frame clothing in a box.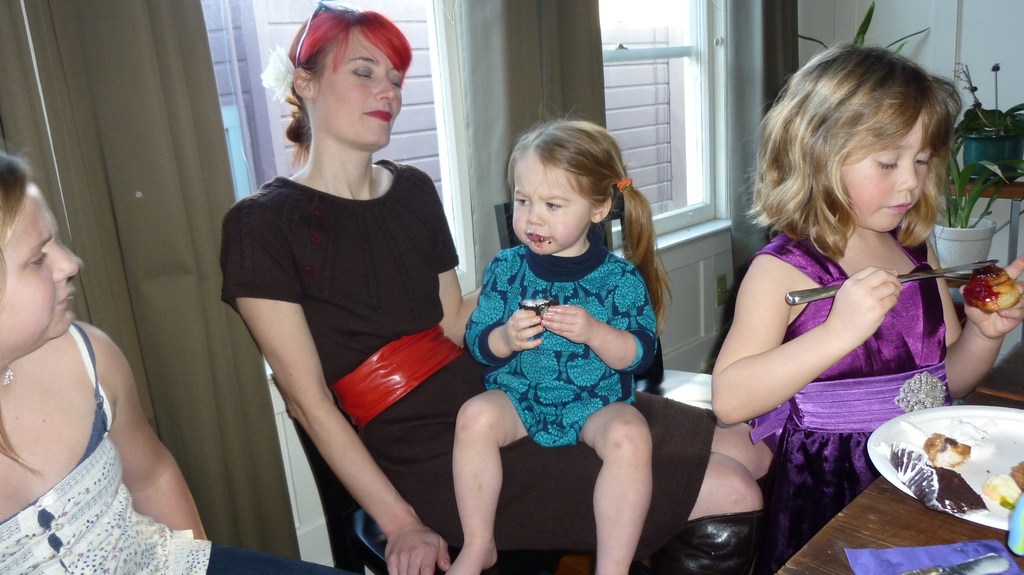
select_region(469, 223, 647, 471).
